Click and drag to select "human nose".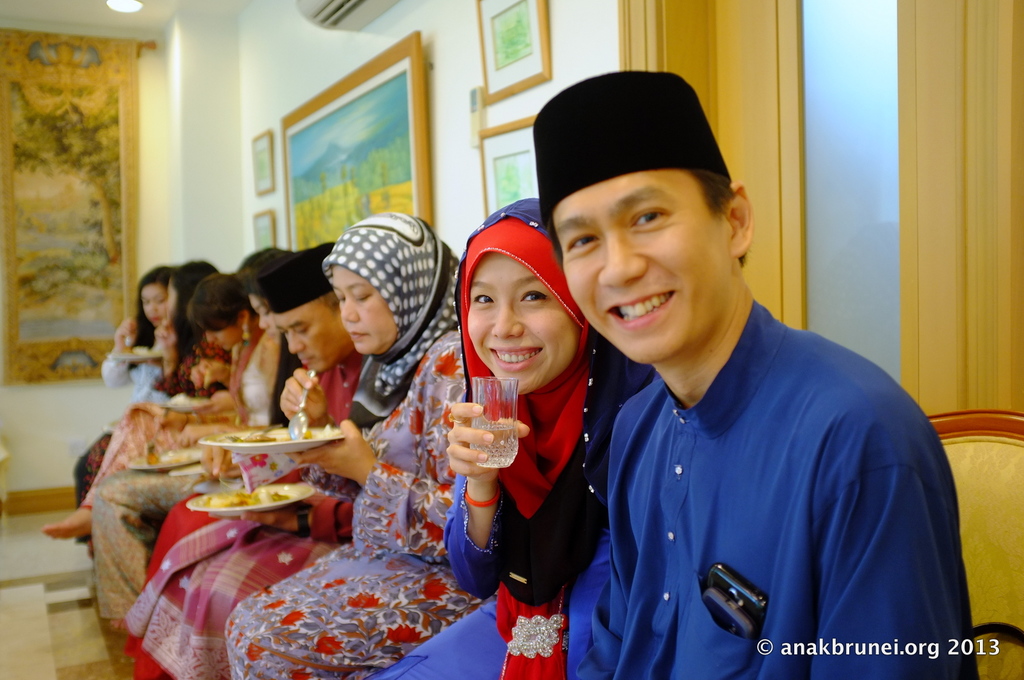
Selection: <box>289,332,305,356</box>.
